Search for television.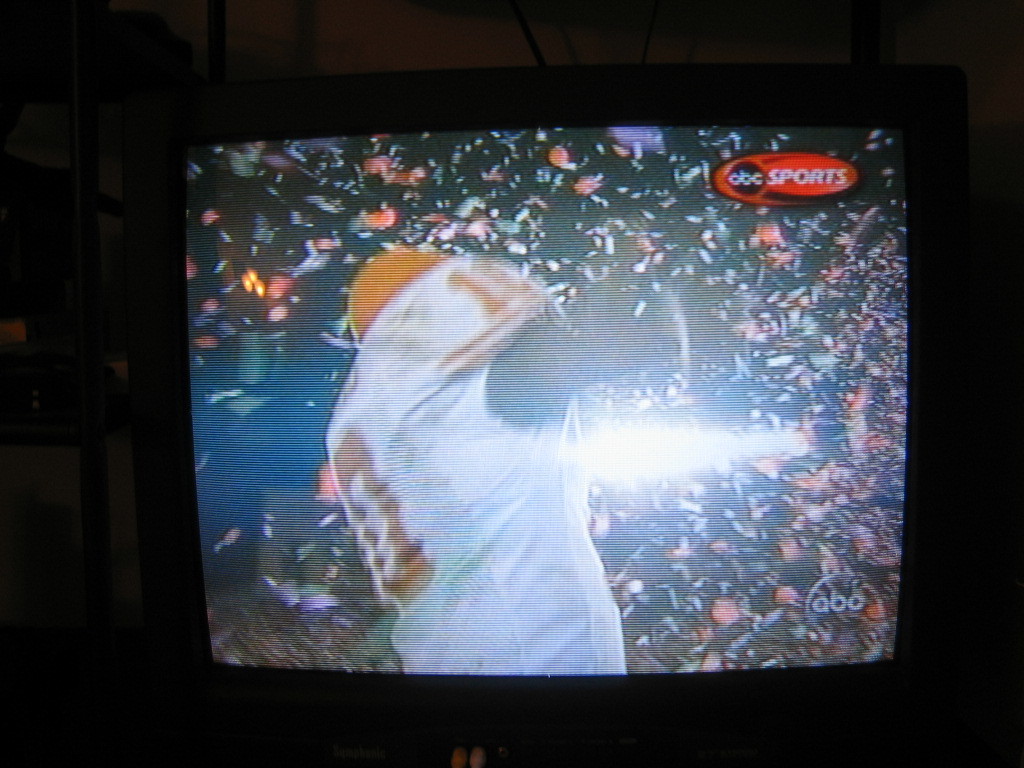
Found at (132,39,962,742).
